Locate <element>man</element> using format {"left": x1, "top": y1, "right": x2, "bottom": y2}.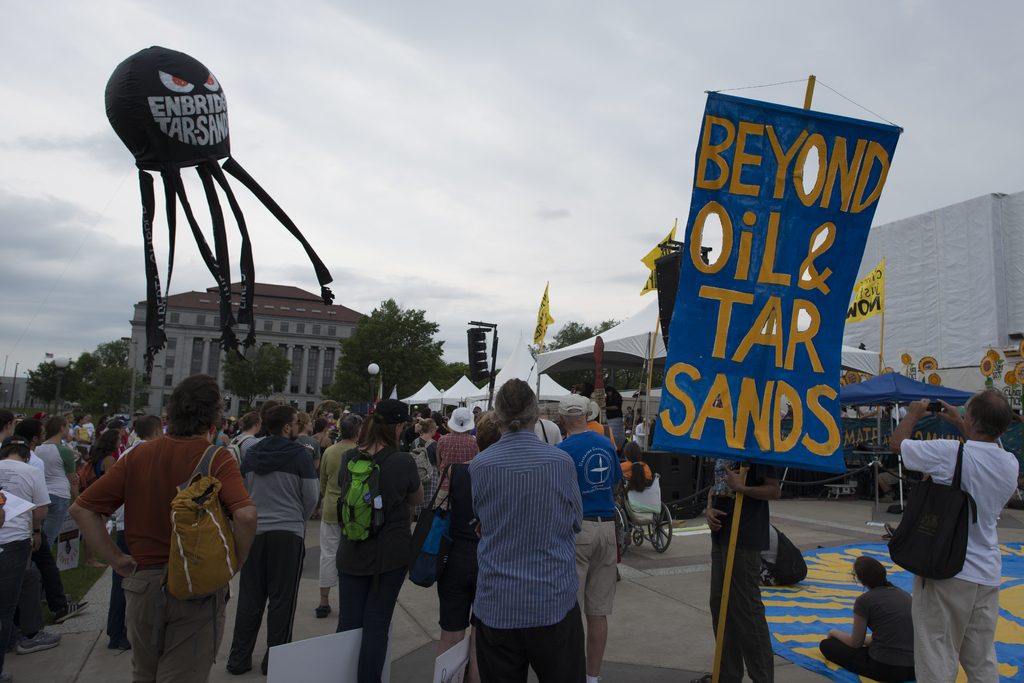
{"left": 445, "top": 394, "right": 609, "bottom": 673}.
